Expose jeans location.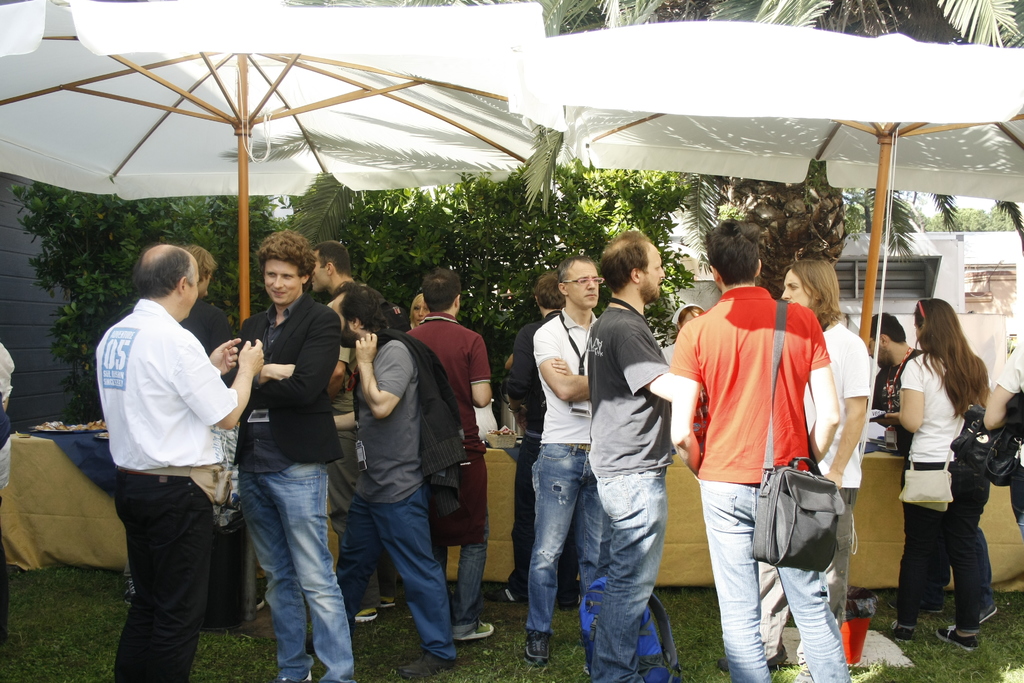
Exposed at region(535, 438, 600, 630).
